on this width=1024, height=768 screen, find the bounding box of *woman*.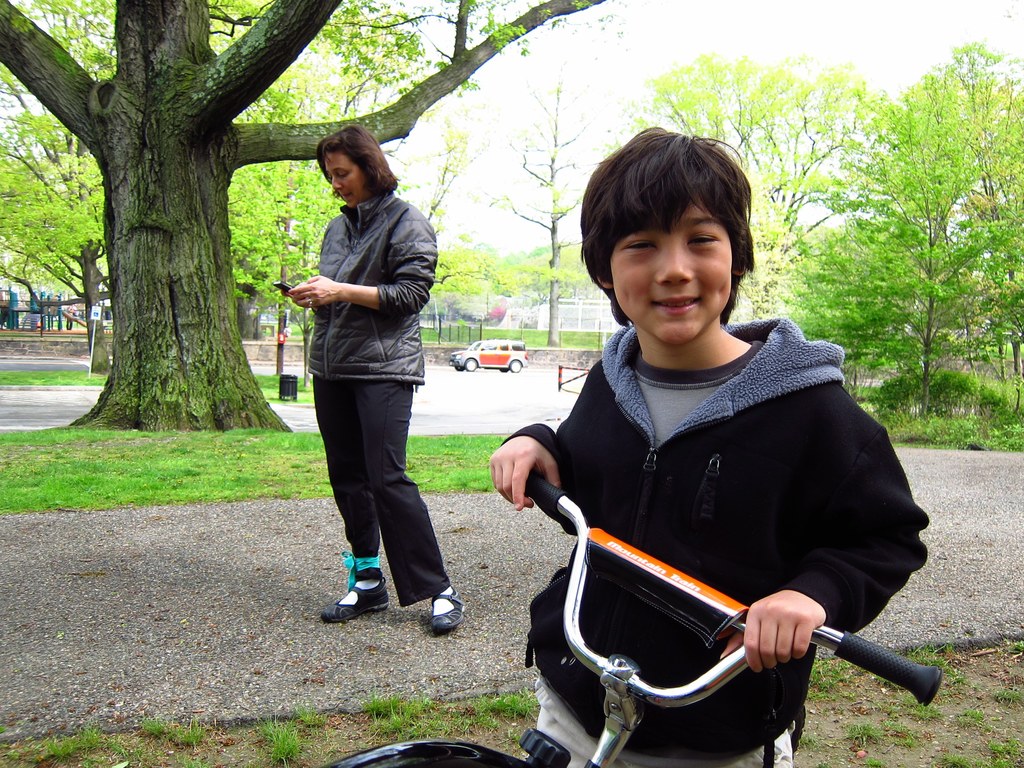
Bounding box: (left=276, top=135, right=444, bottom=635).
